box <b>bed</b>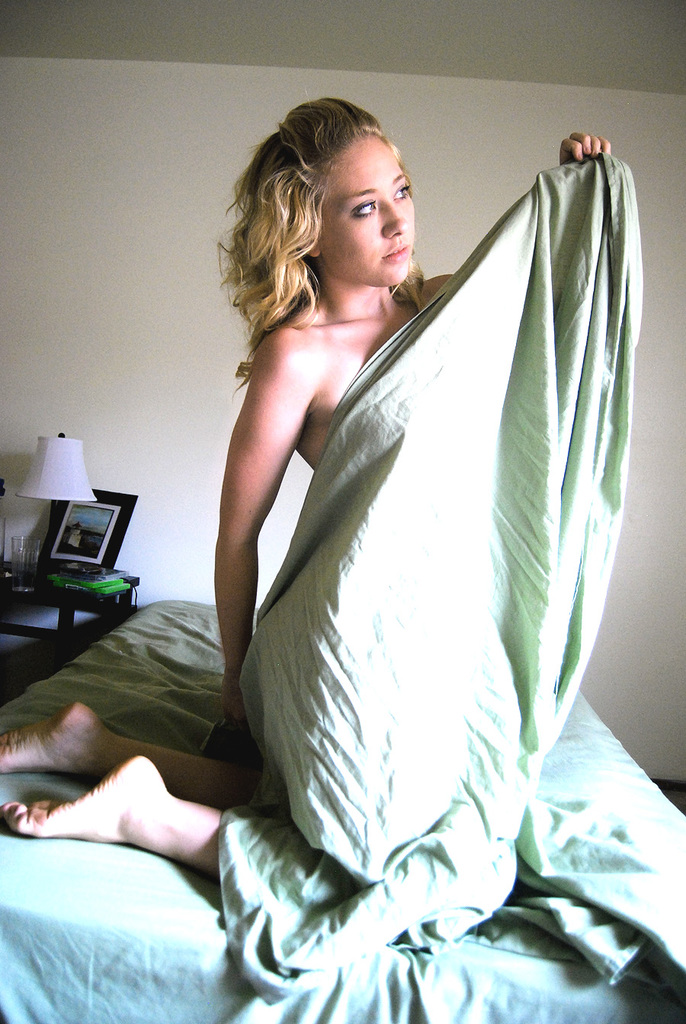
<box>0,601,685,1023</box>
